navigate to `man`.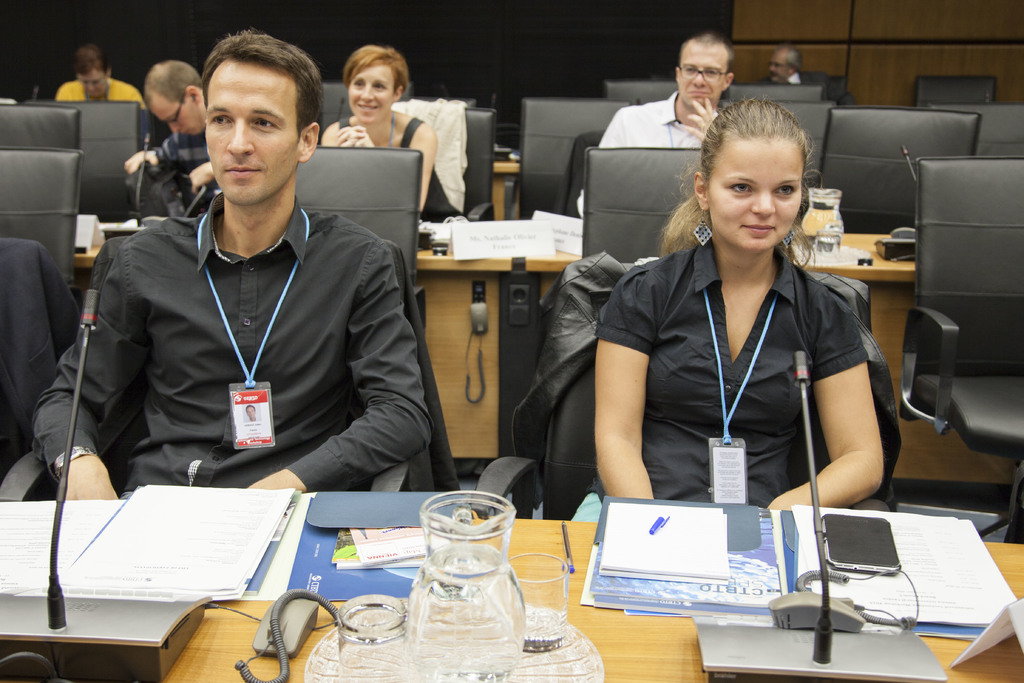
Navigation target: region(58, 36, 435, 534).
